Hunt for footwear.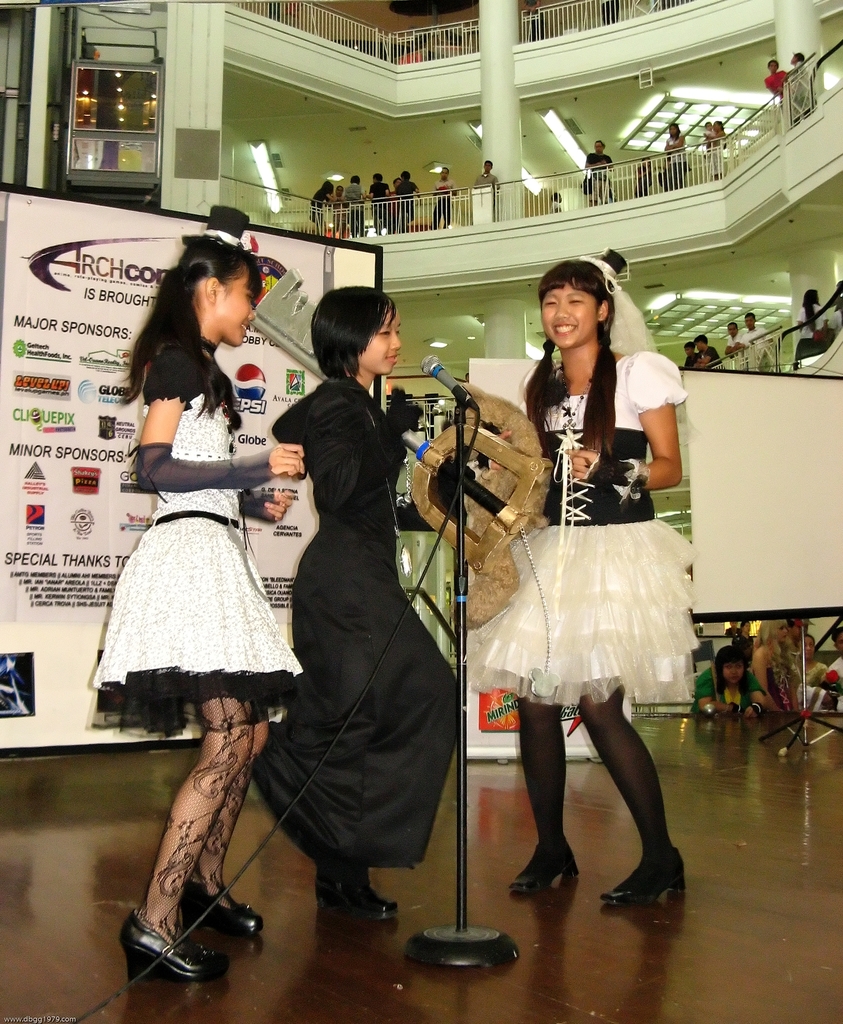
Hunted down at Rect(511, 841, 581, 900).
